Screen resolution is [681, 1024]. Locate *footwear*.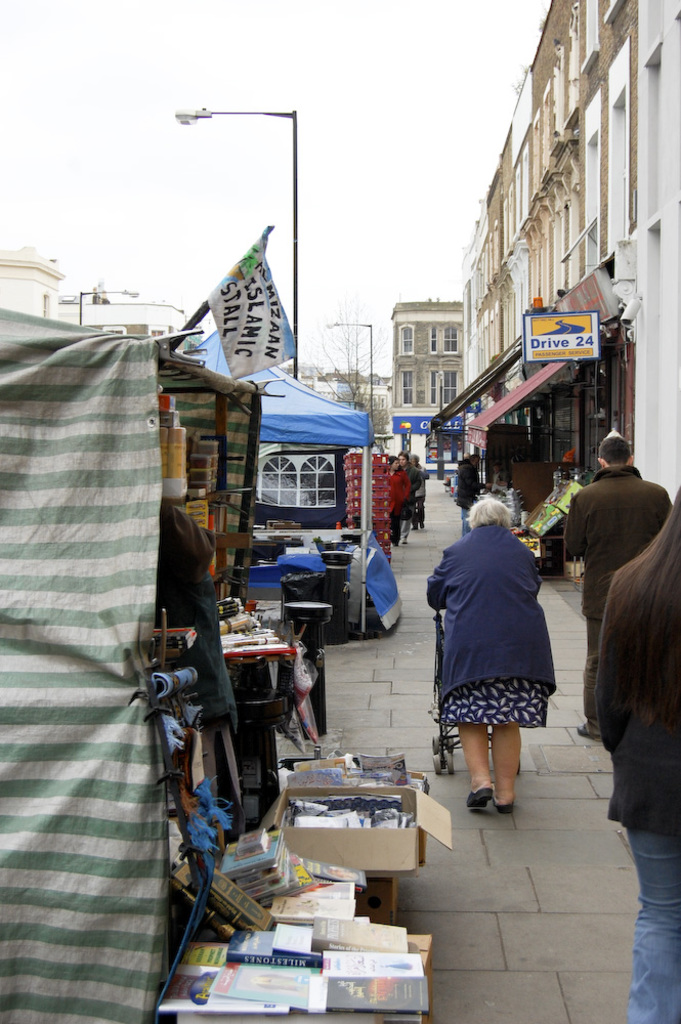
(463,791,495,810).
